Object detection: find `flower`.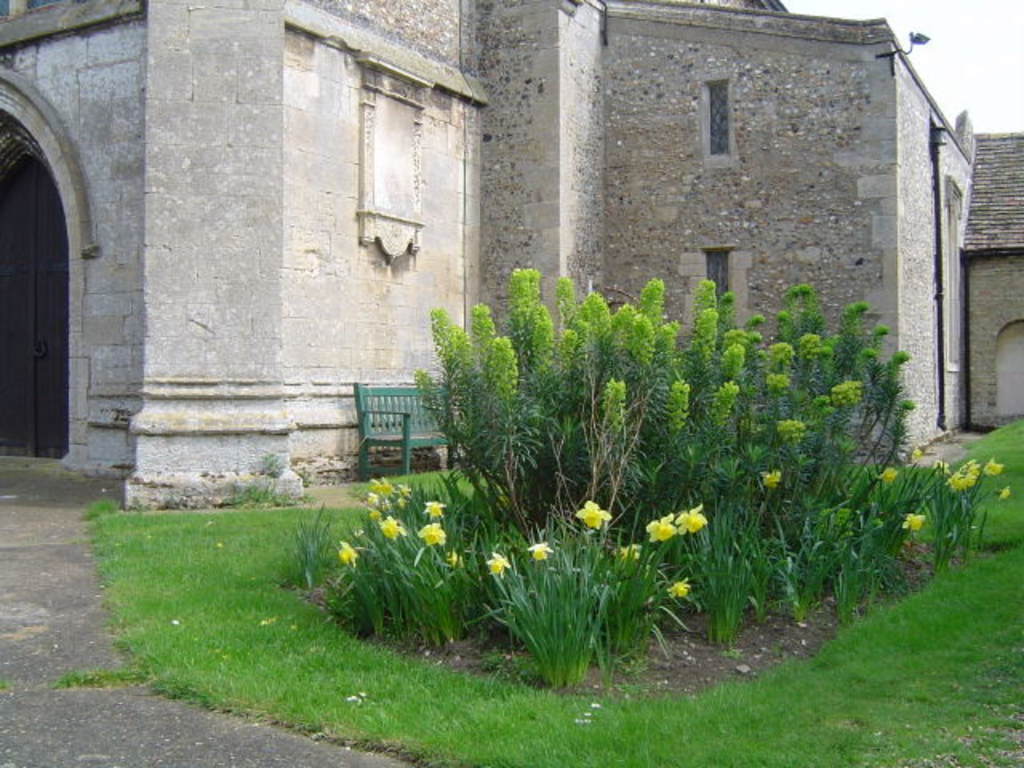
bbox=[485, 549, 515, 574].
